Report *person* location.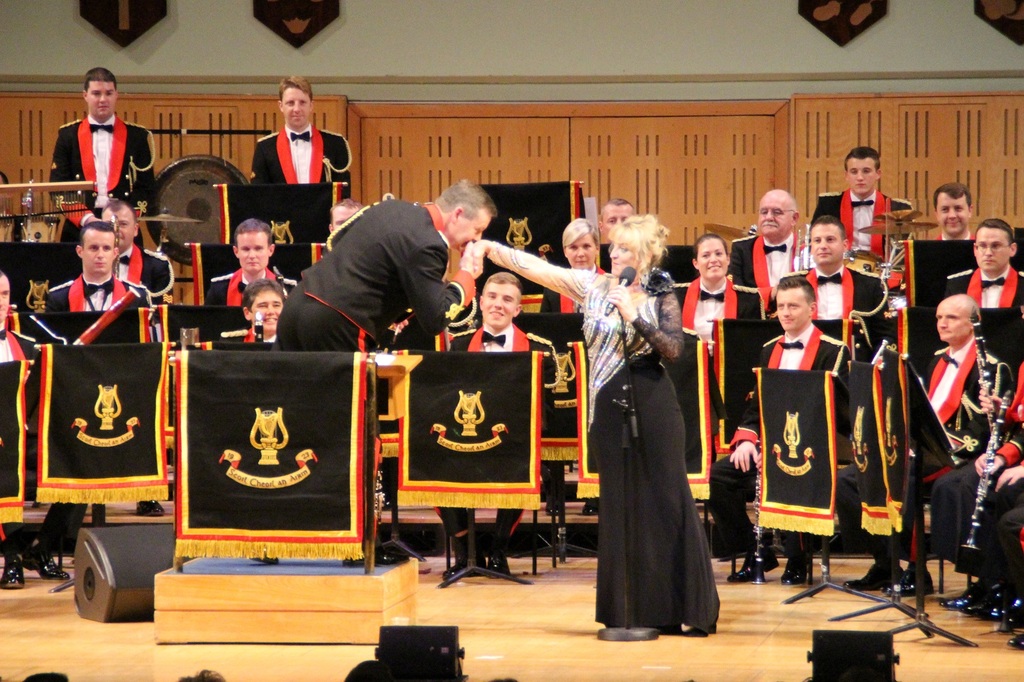
Report: <box>463,218,722,646</box>.
